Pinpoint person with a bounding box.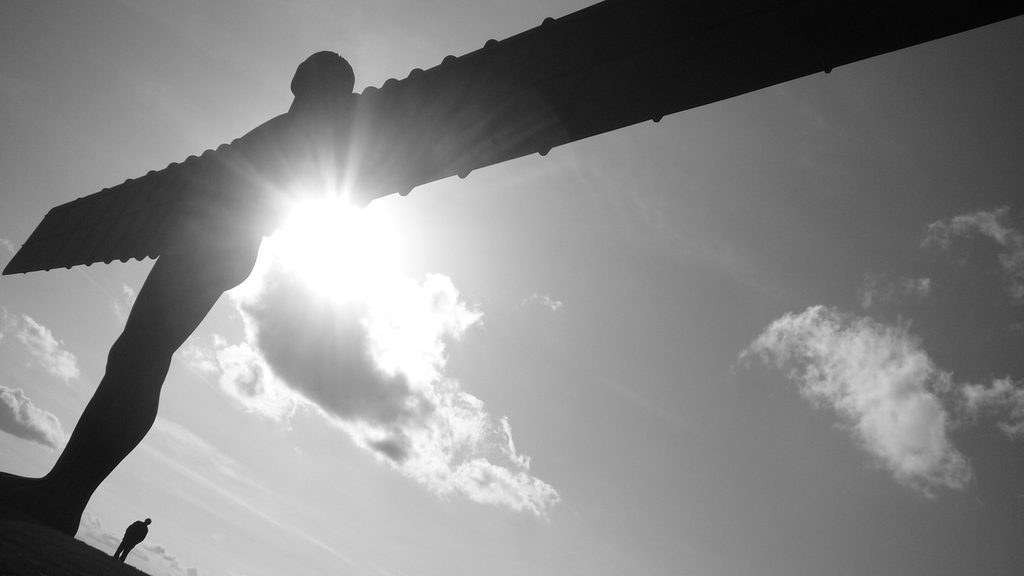
[left=110, top=517, right=154, bottom=557].
